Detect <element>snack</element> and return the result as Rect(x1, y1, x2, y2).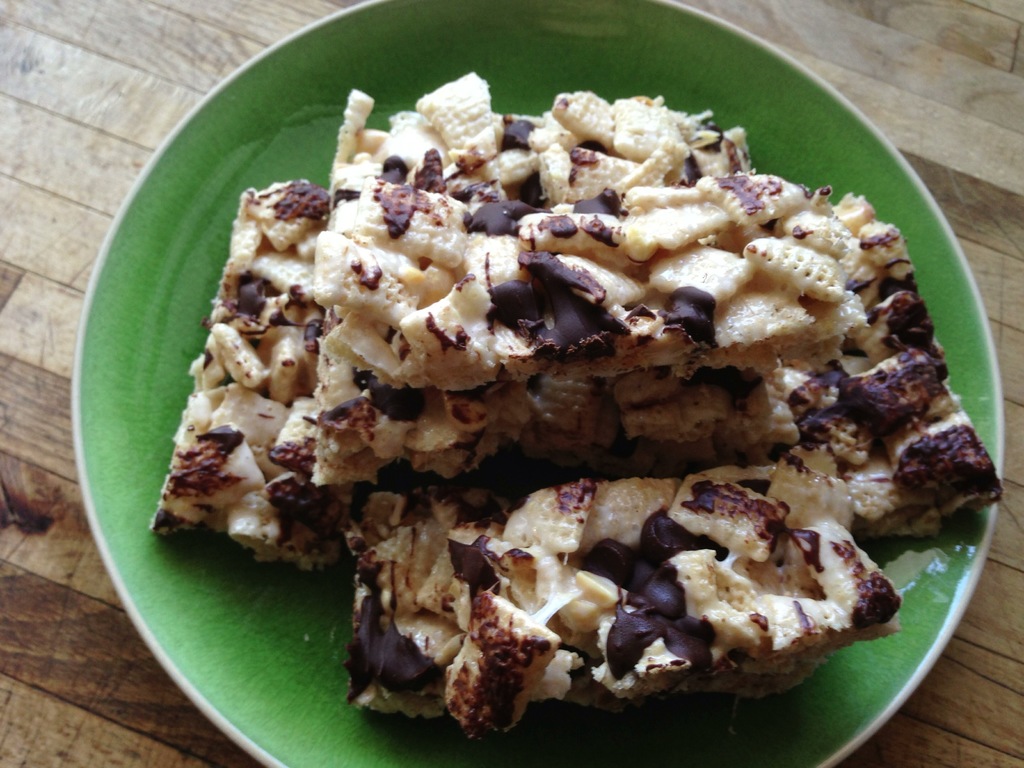
Rect(172, 65, 988, 732).
